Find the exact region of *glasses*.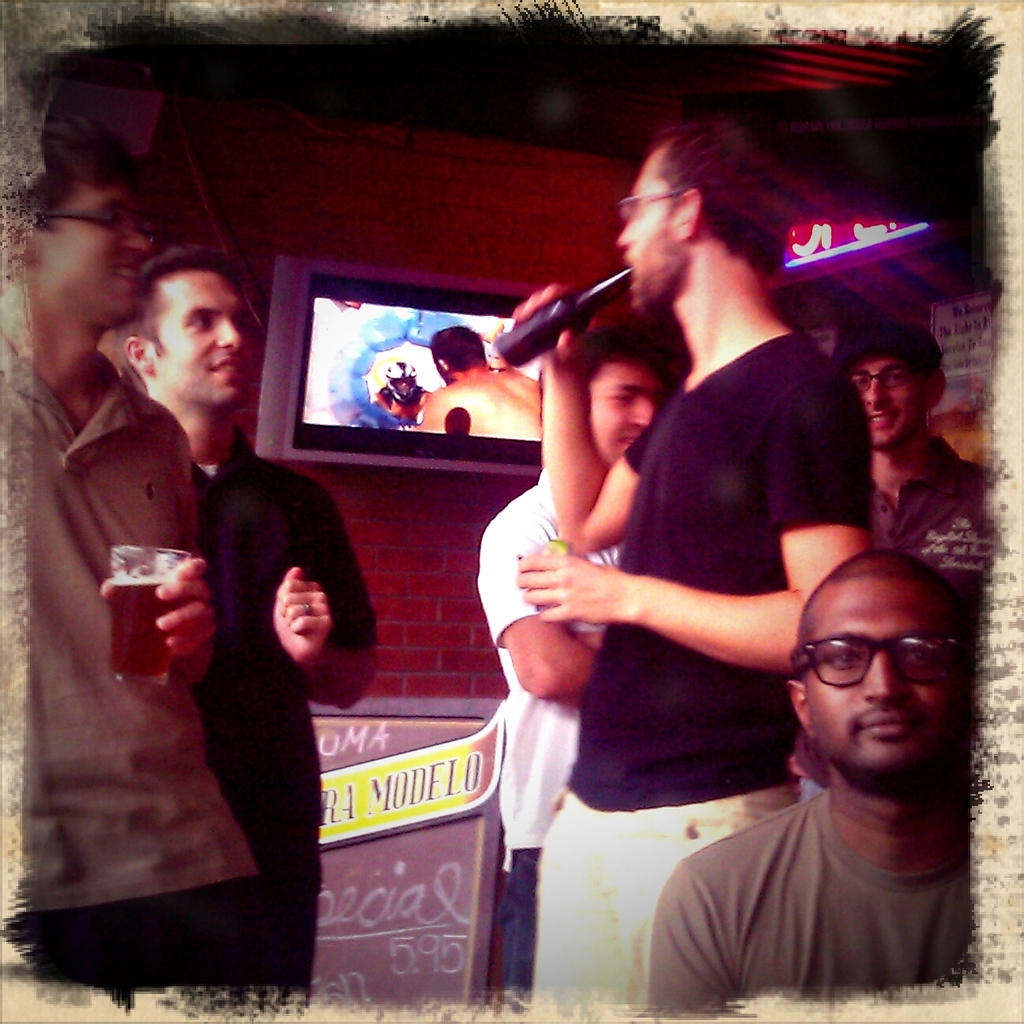
Exact region: rect(778, 621, 961, 689).
